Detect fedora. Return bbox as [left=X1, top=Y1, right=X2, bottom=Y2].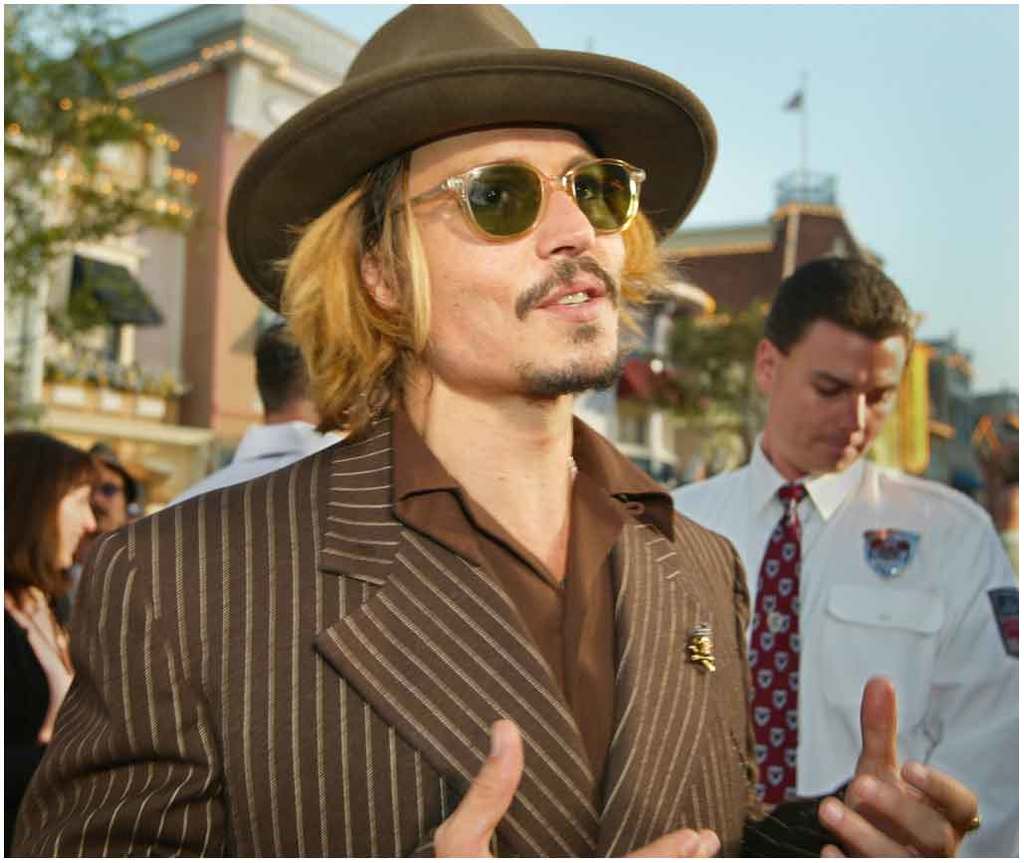
[left=224, top=0, right=717, bottom=317].
